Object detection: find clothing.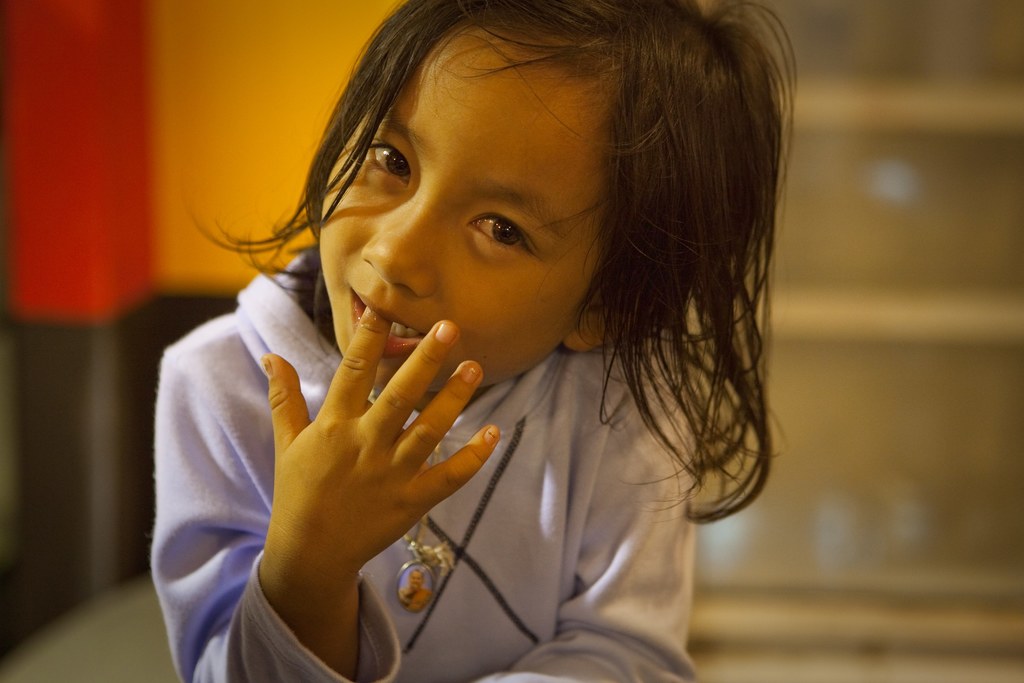
<bbox>147, 235, 700, 682</bbox>.
